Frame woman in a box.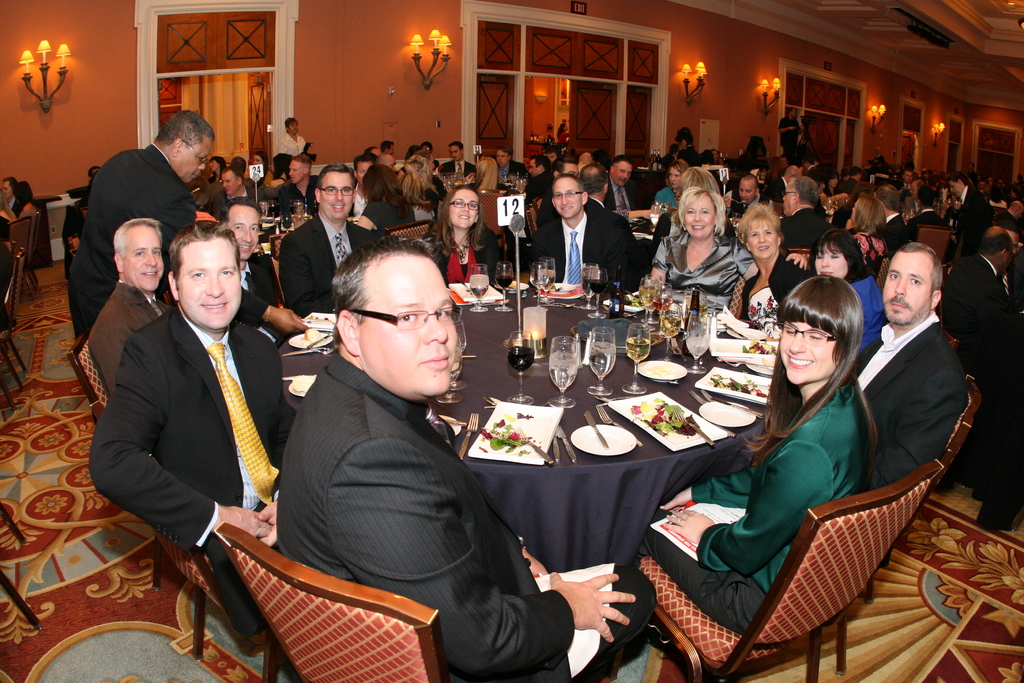
[661,141,683,172].
